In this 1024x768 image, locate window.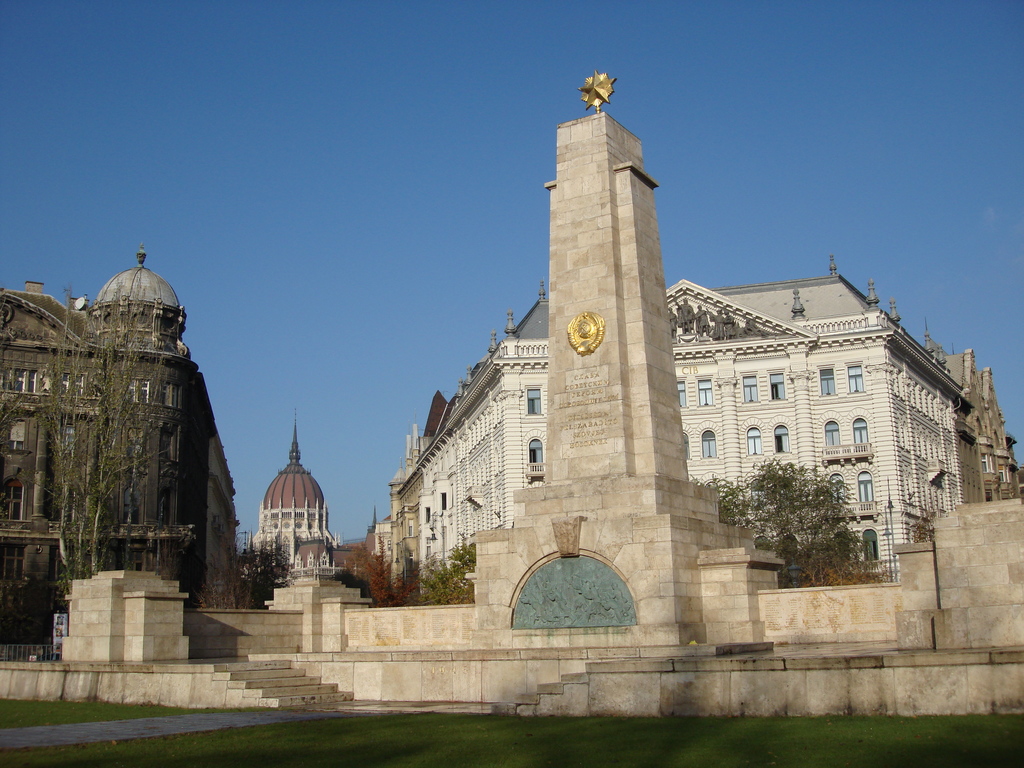
Bounding box: (521,383,541,419).
